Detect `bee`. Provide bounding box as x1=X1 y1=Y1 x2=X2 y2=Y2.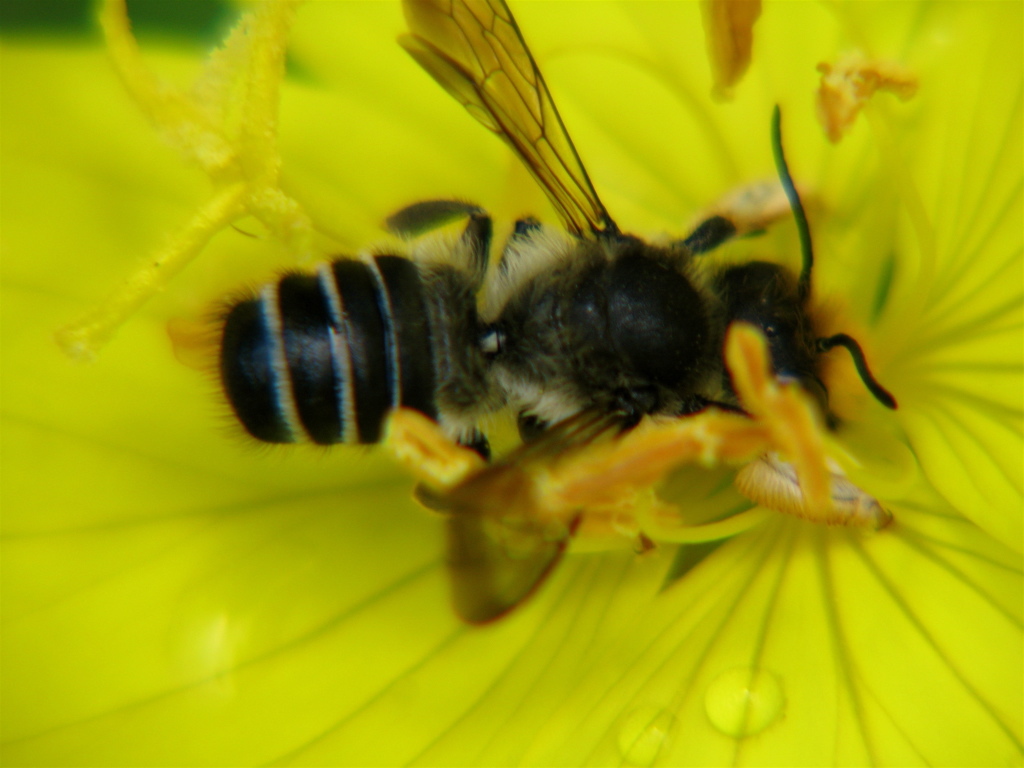
x1=159 y1=0 x2=901 y2=614.
